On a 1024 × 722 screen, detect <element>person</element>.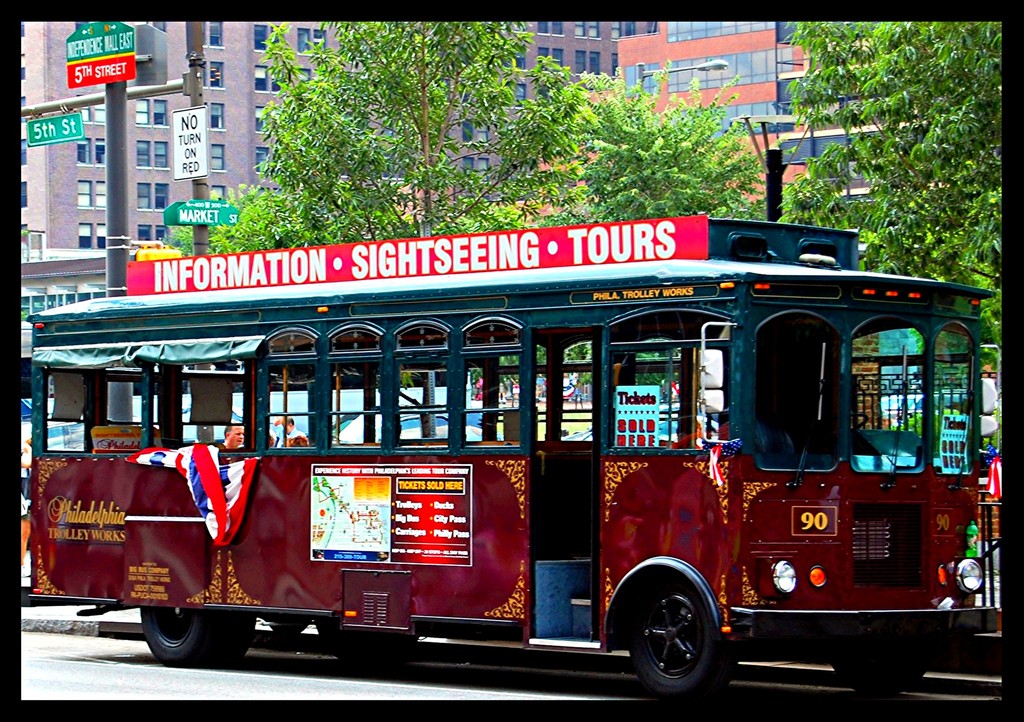
BBox(276, 414, 311, 441).
